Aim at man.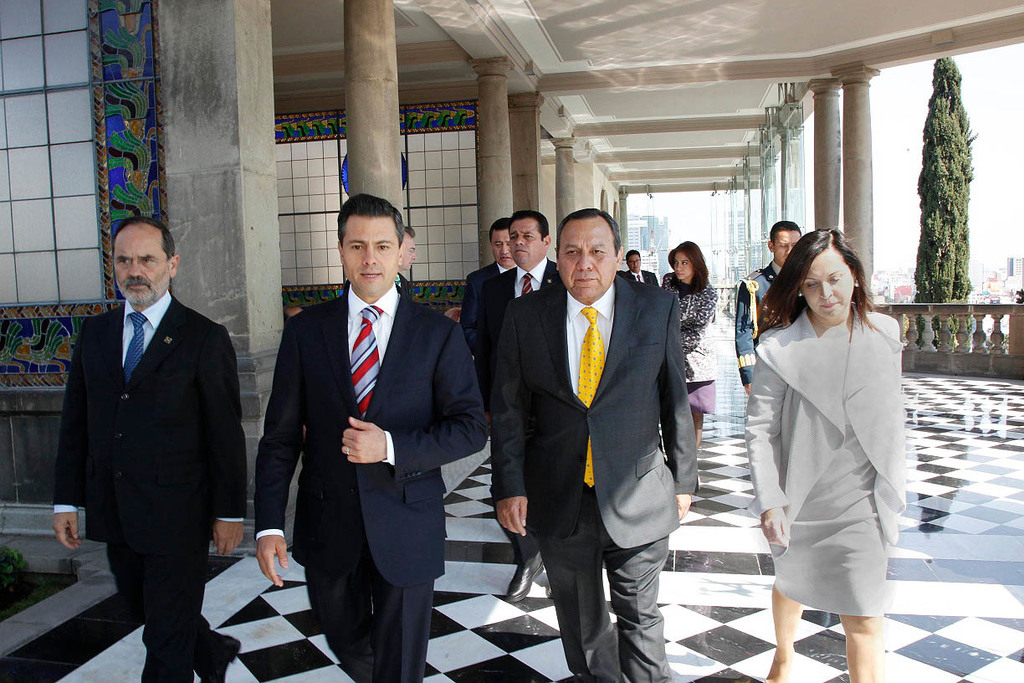
Aimed at (394, 225, 419, 310).
